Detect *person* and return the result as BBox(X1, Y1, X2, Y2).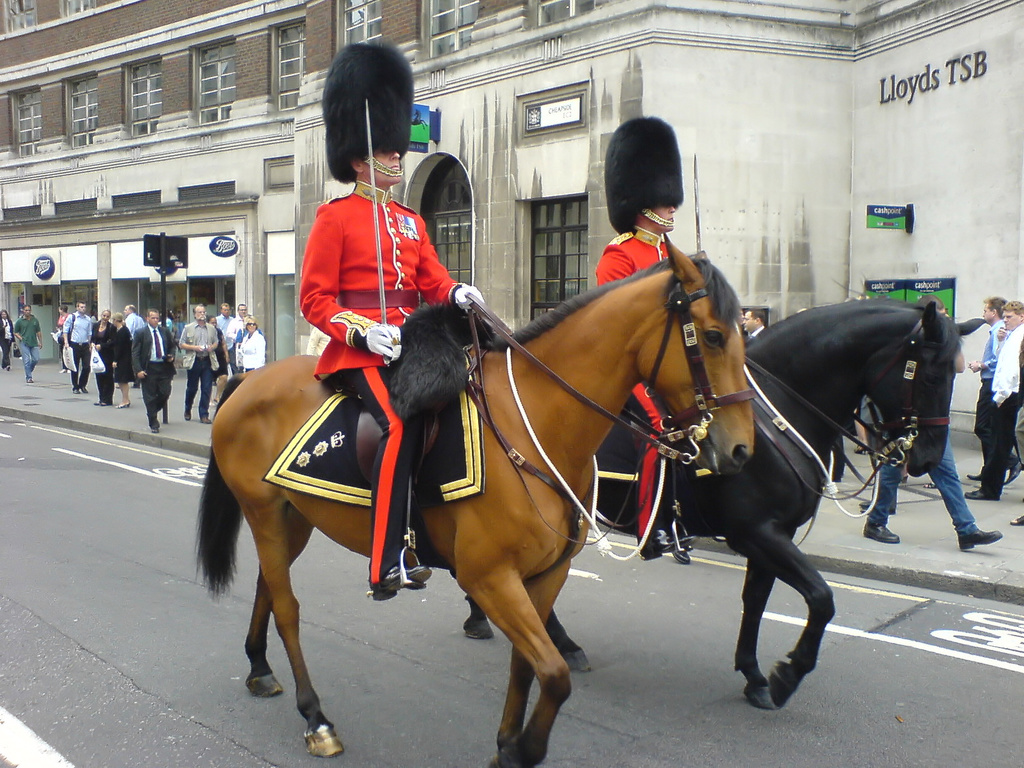
BBox(13, 305, 40, 383).
